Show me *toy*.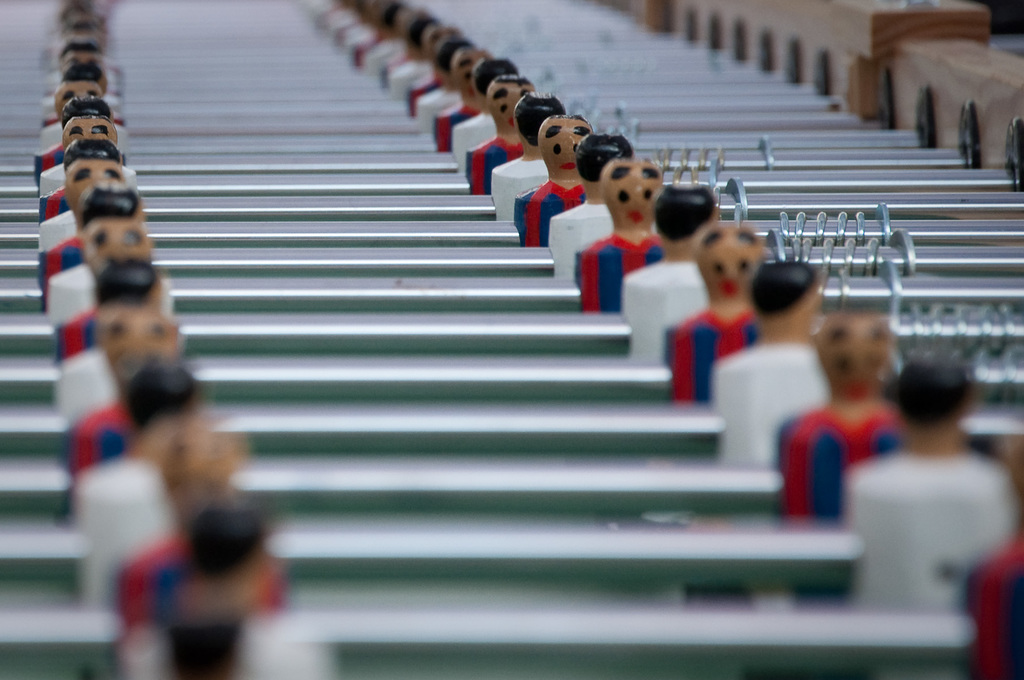
*toy* is here: Rect(666, 220, 769, 400).
